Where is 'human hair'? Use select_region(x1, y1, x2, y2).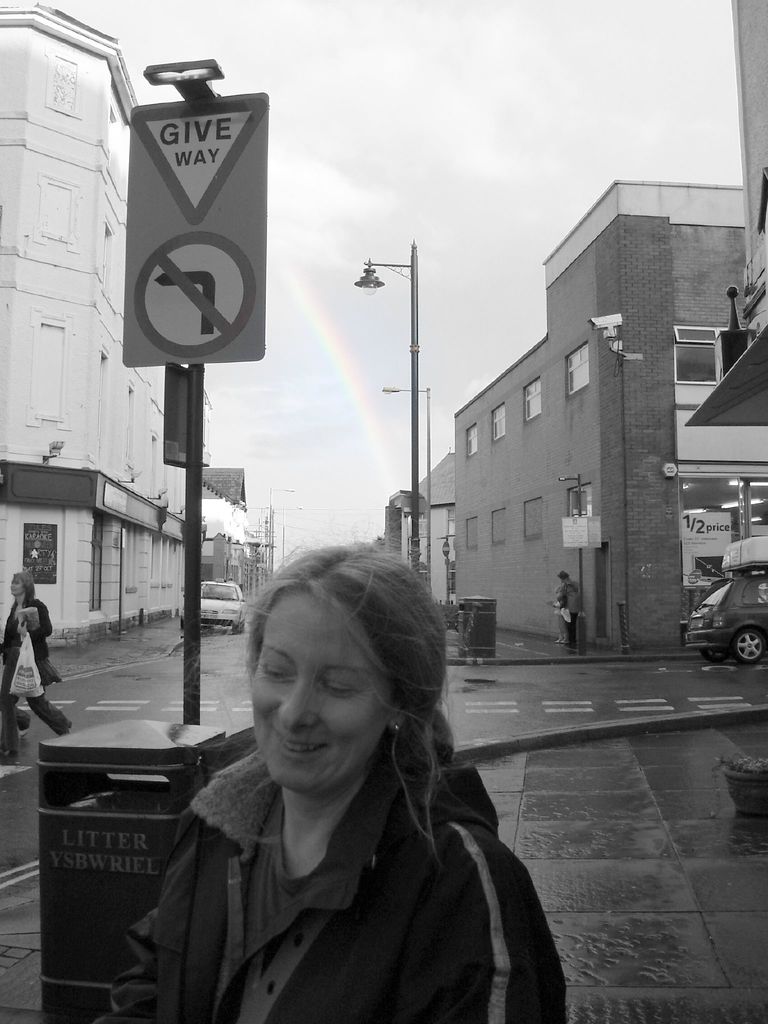
select_region(239, 555, 450, 781).
